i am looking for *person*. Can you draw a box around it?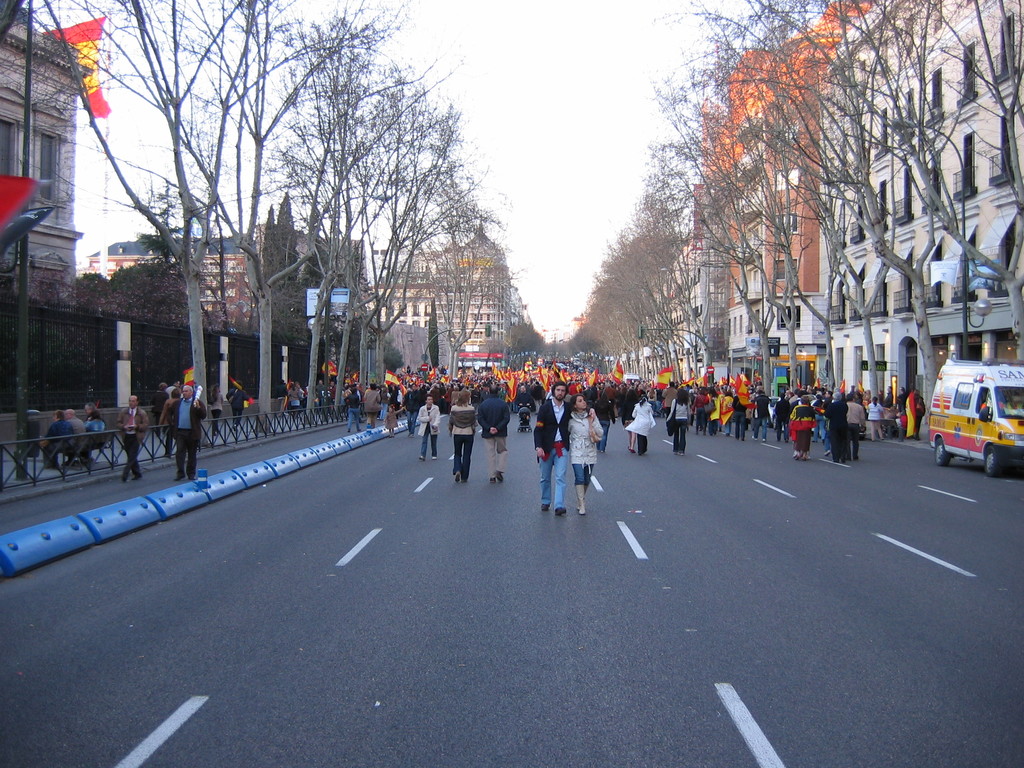
Sure, the bounding box is (x1=550, y1=404, x2=609, y2=521).
